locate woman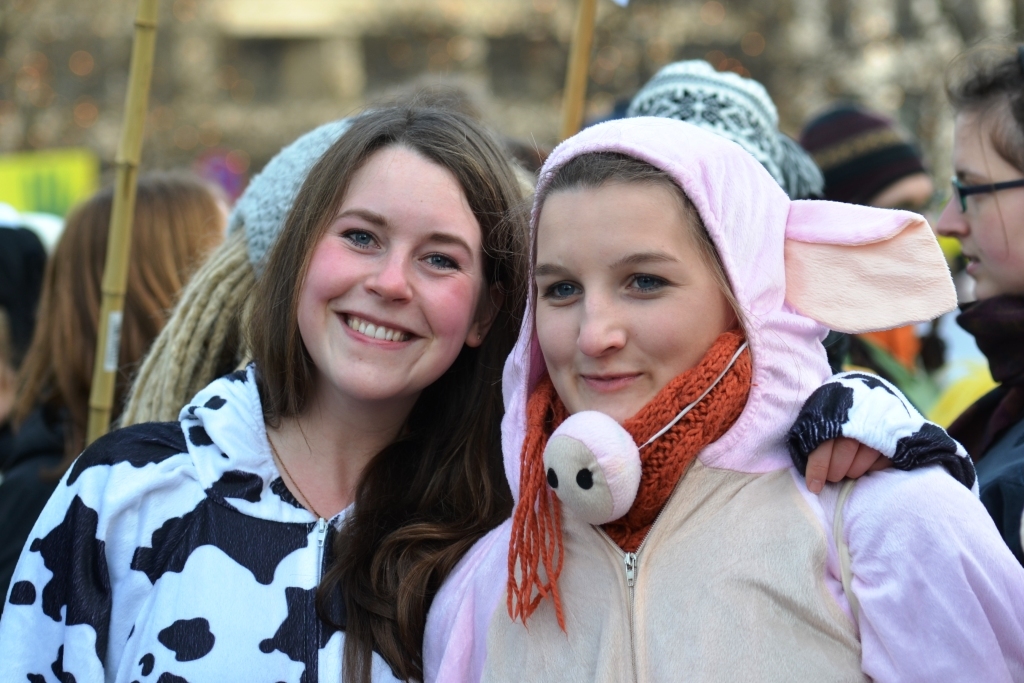
box=[0, 179, 229, 614]
